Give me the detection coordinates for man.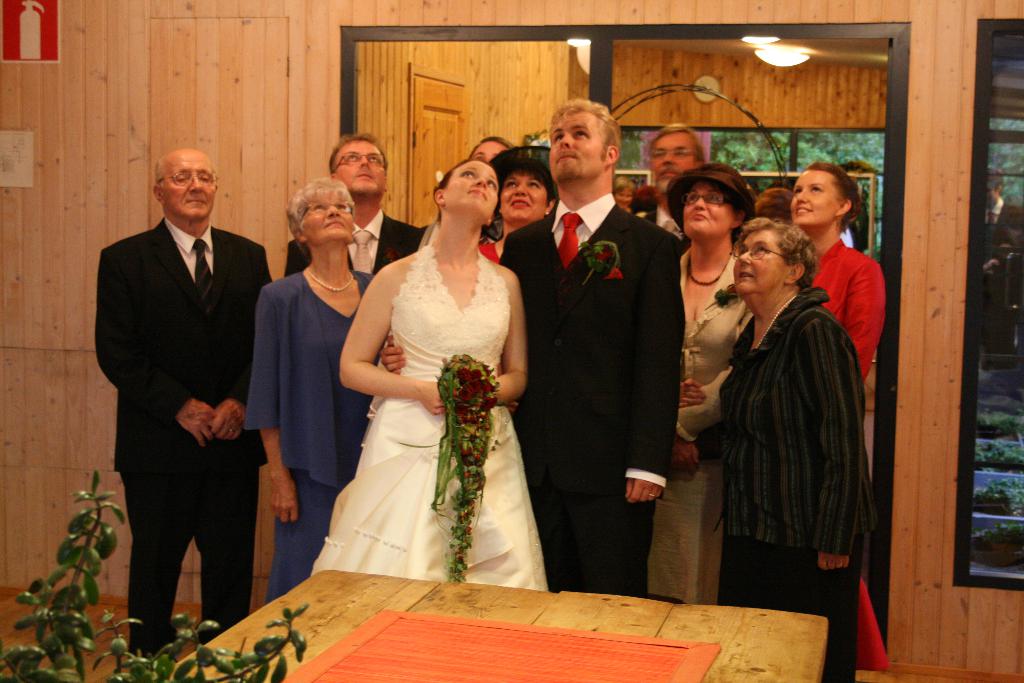
pyautogui.locateOnScreen(636, 122, 707, 238).
